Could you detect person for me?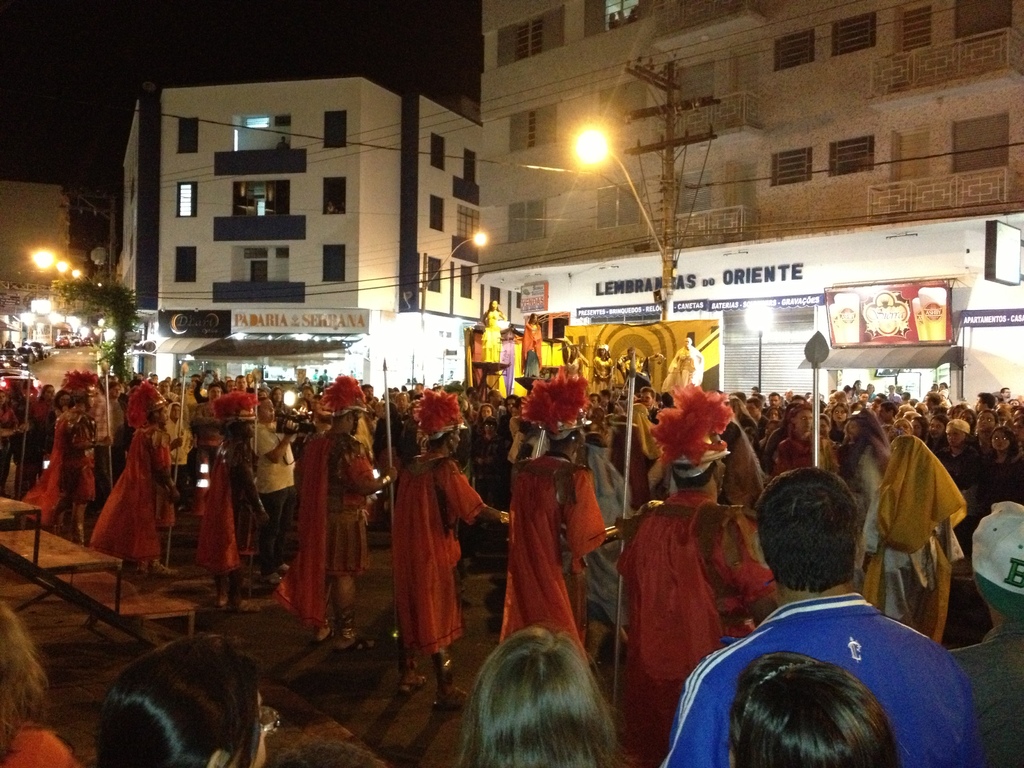
Detection result: <box>259,381,271,390</box>.
